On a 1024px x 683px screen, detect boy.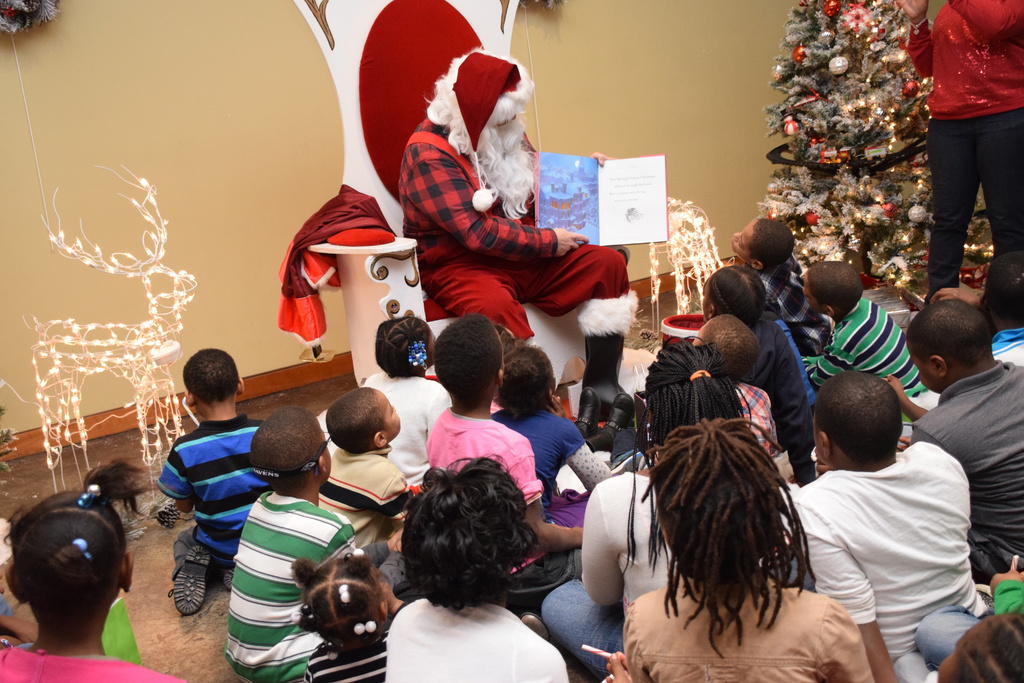
select_region(157, 349, 269, 612).
